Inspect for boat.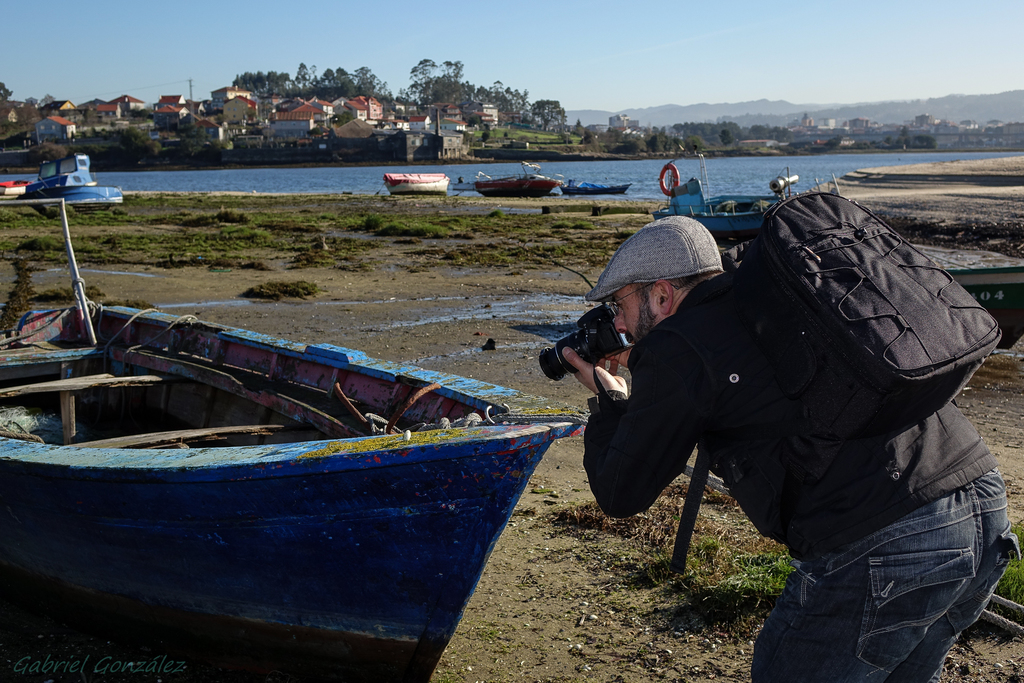
Inspection: 474,173,559,199.
